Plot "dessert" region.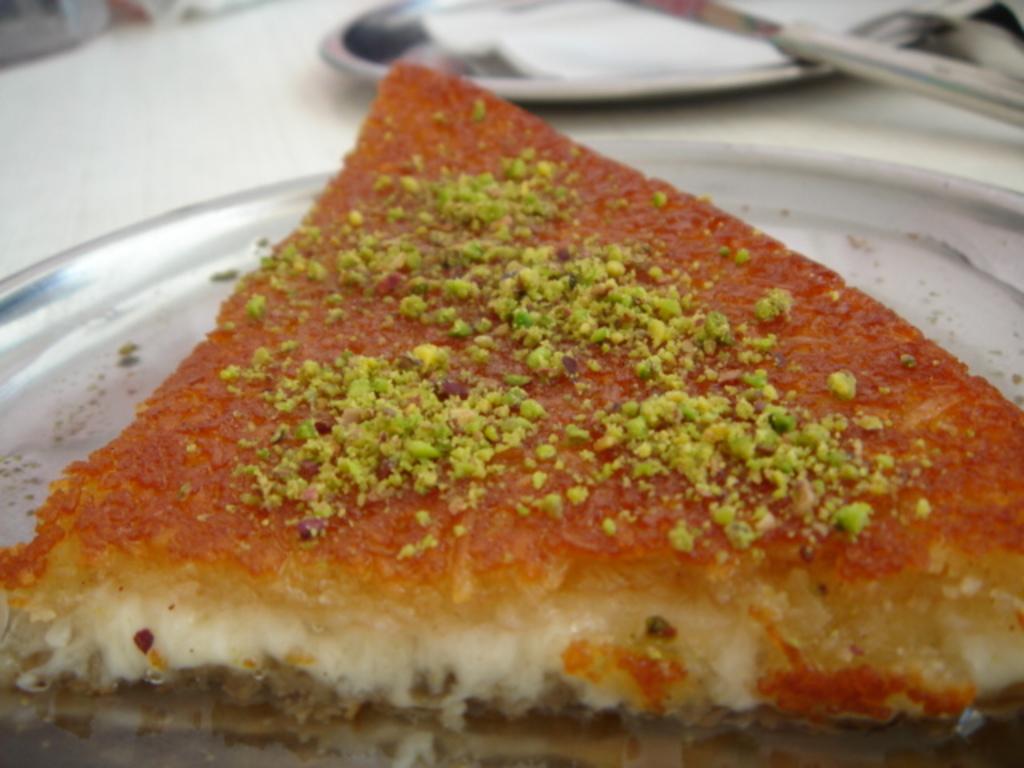
Plotted at [0, 59, 1022, 766].
